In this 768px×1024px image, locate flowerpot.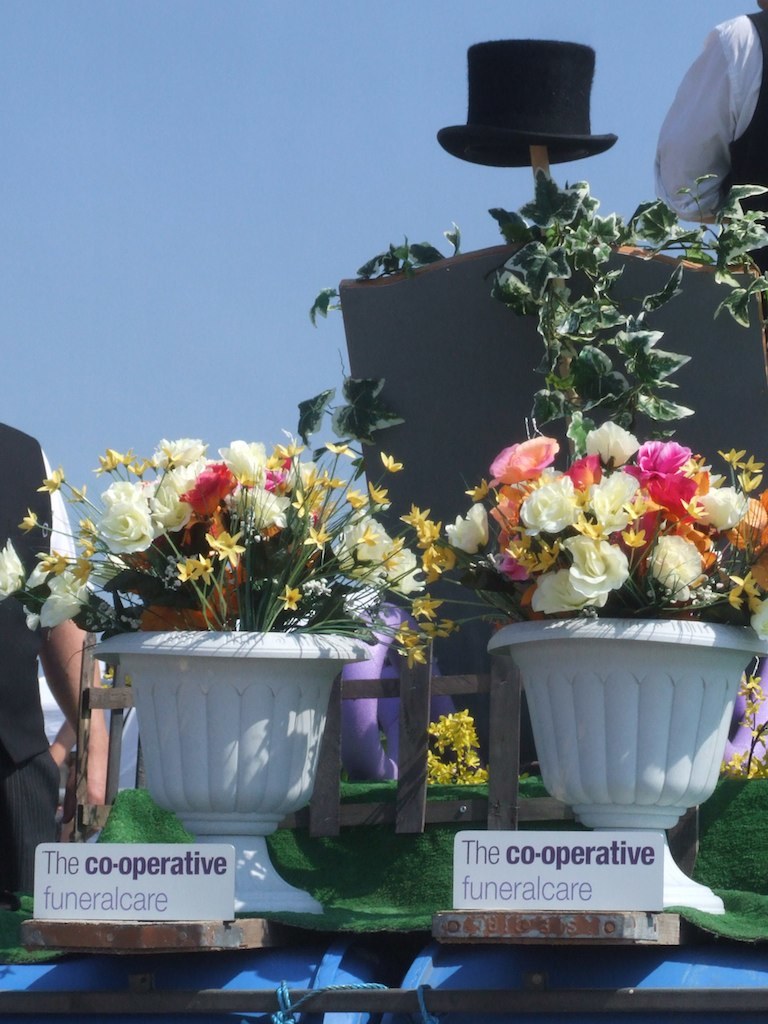
Bounding box: 91/620/370/913.
